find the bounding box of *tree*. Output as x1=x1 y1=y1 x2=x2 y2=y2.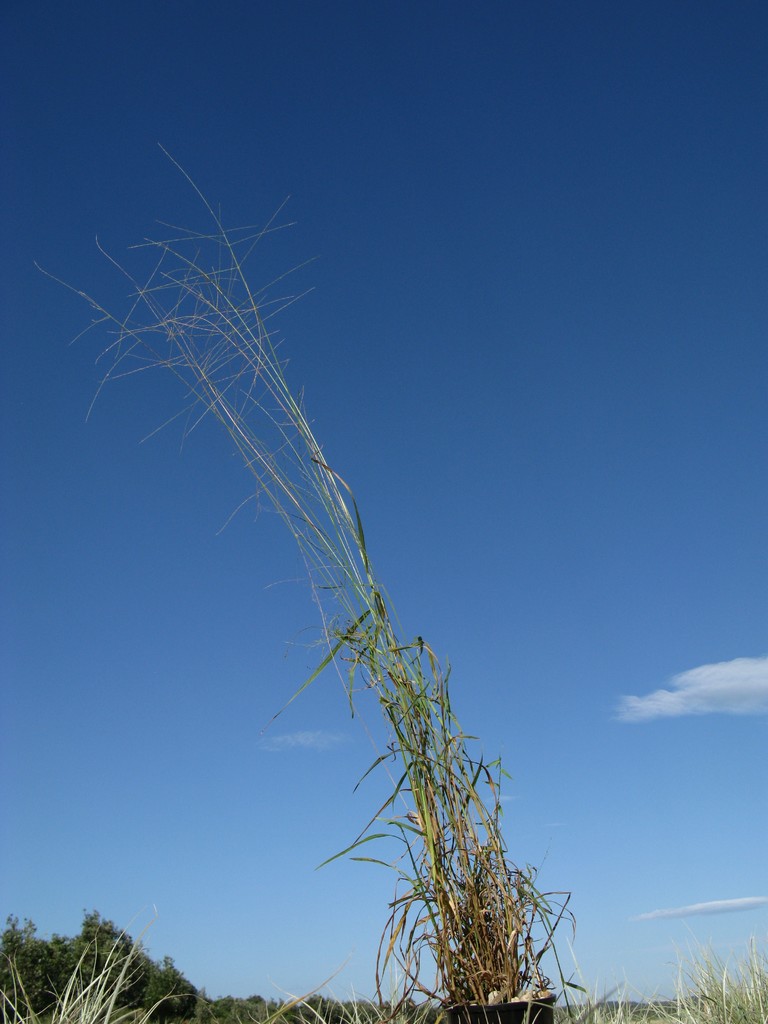
x1=0 y1=902 x2=196 y2=1023.
